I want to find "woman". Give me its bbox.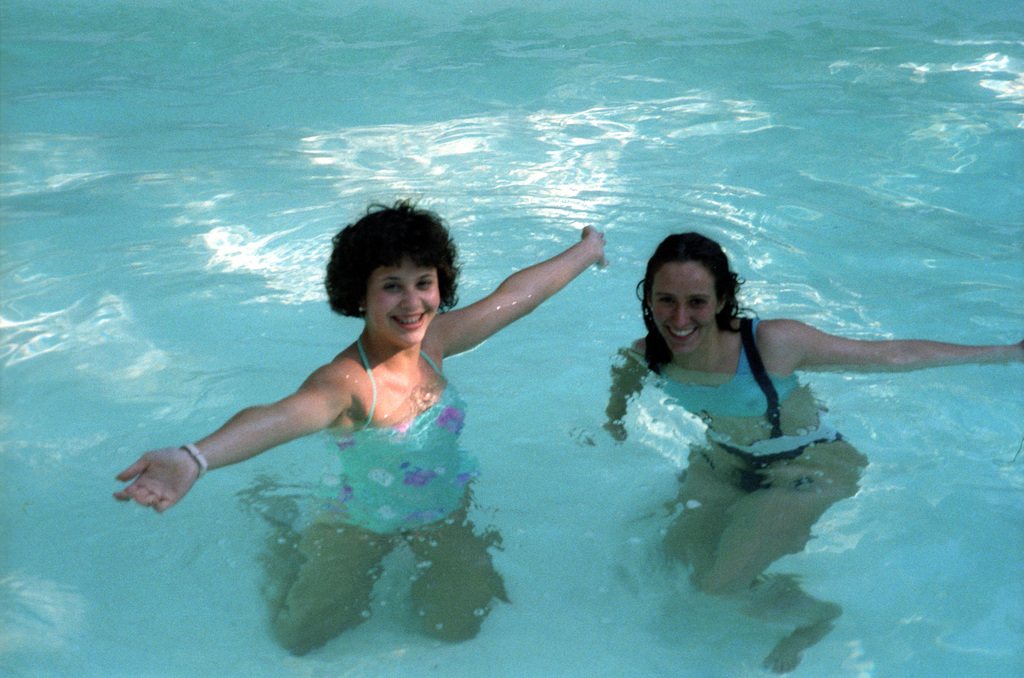
{"x1": 579, "y1": 228, "x2": 1023, "y2": 674}.
